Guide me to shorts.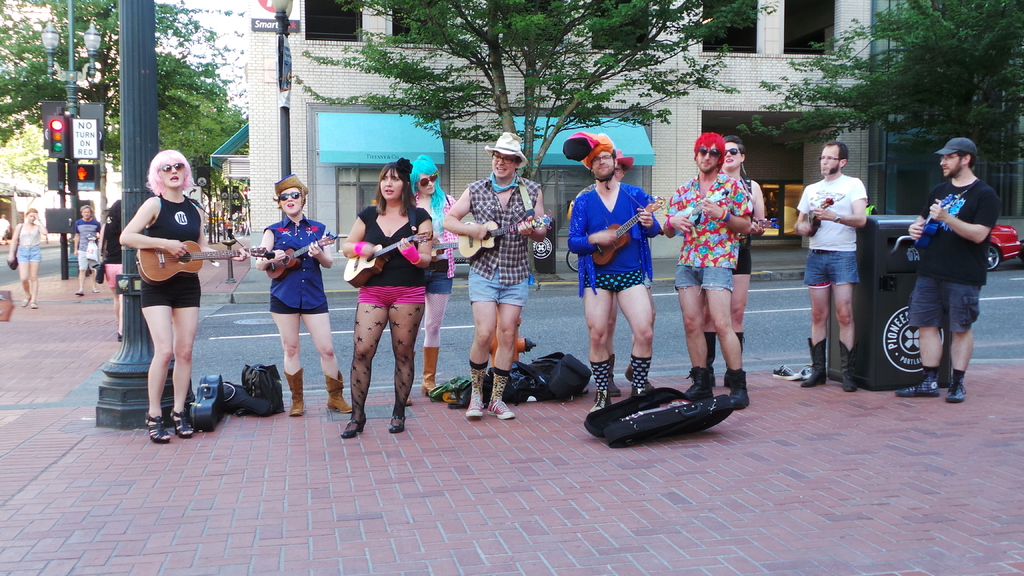
Guidance: select_region(18, 244, 39, 261).
